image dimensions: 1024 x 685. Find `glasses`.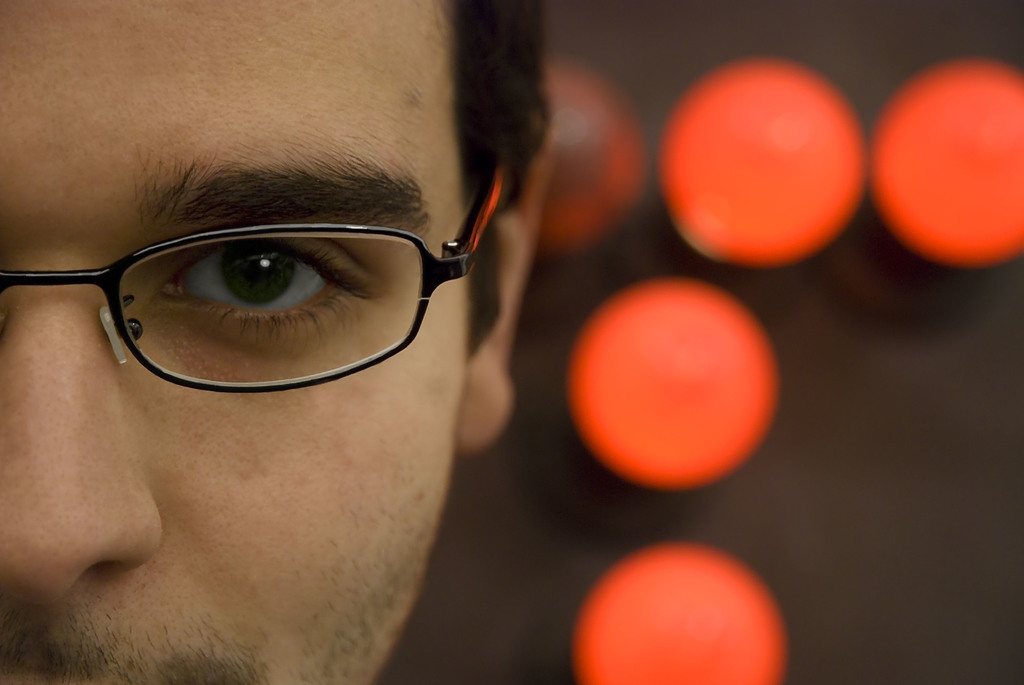
<region>0, 166, 499, 395</region>.
